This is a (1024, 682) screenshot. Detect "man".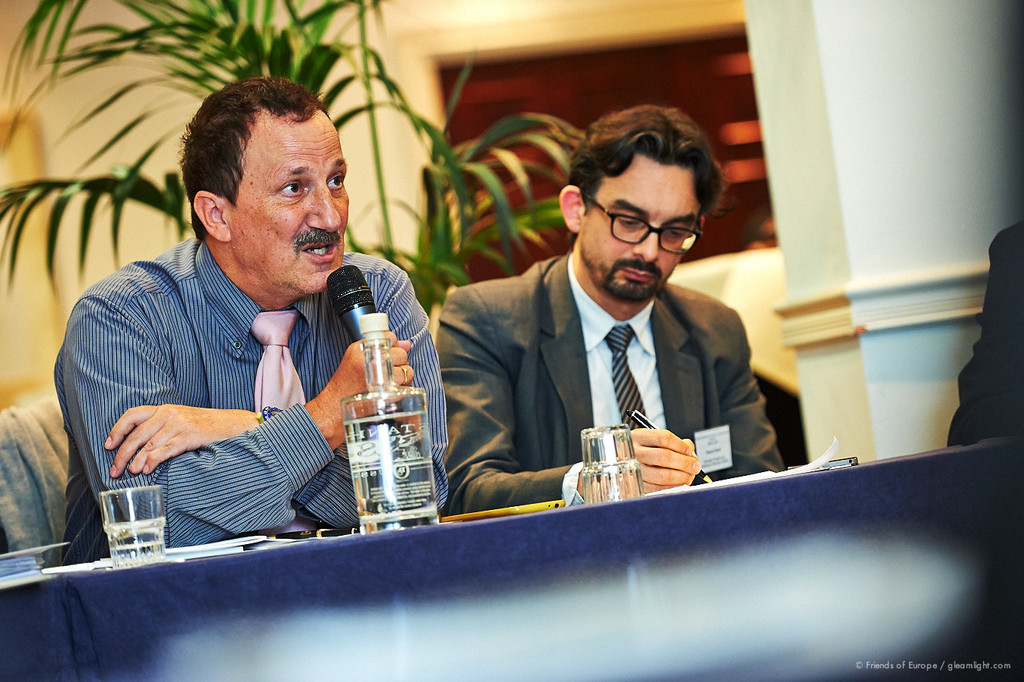
x1=434, y1=104, x2=788, y2=519.
